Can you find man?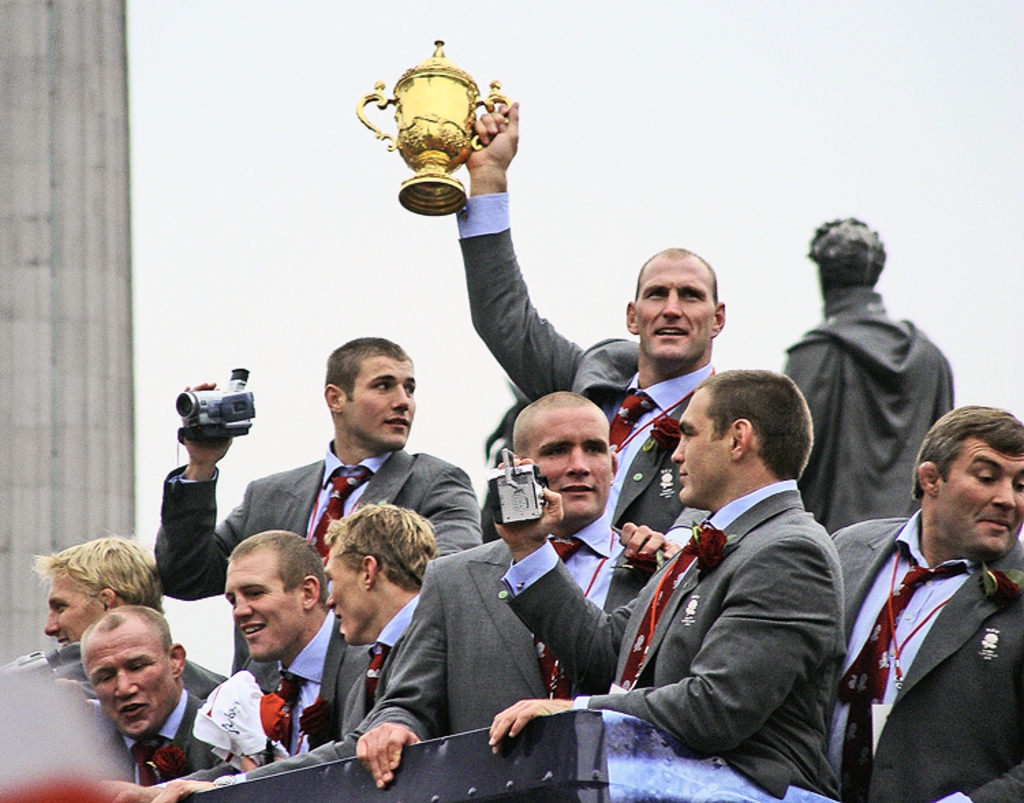
Yes, bounding box: box=[478, 362, 838, 802].
